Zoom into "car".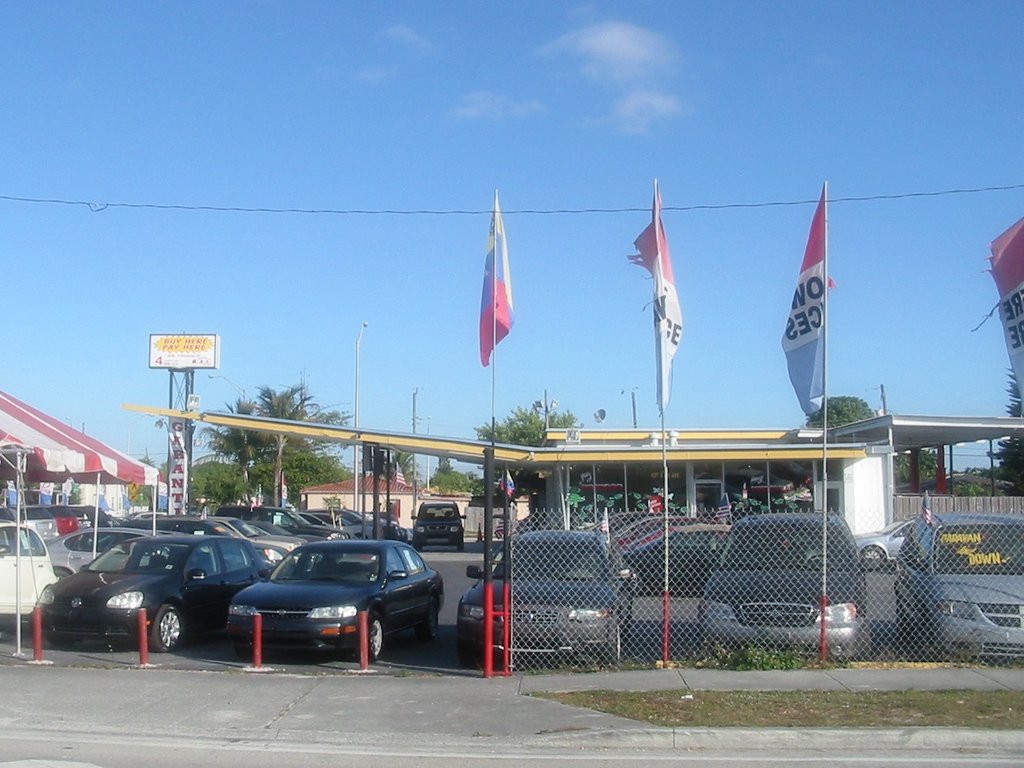
Zoom target: x1=221, y1=535, x2=447, y2=669.
